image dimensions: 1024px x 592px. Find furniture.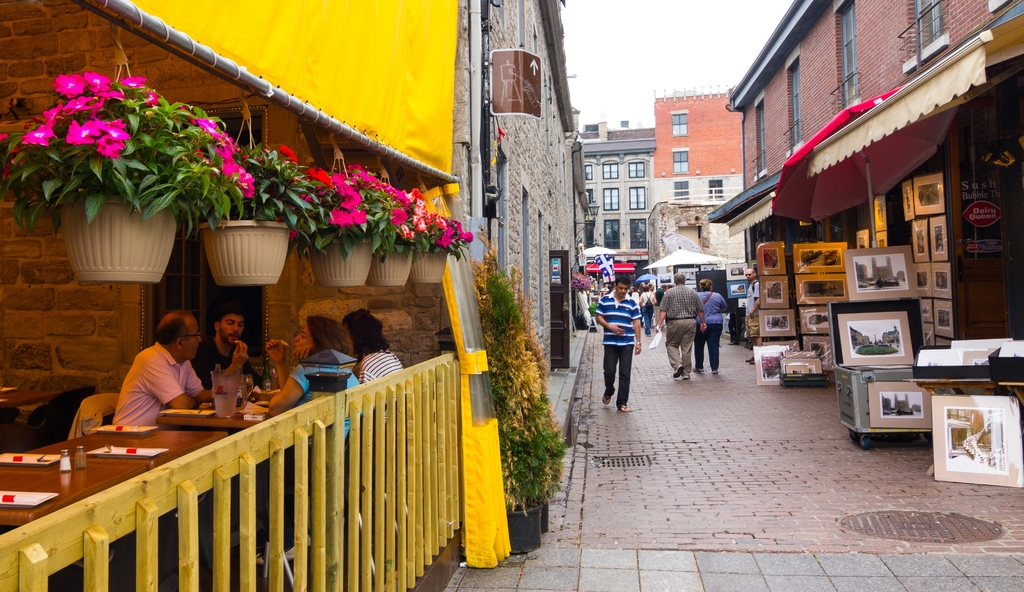
Rect(998, 381, 1023, 402).
